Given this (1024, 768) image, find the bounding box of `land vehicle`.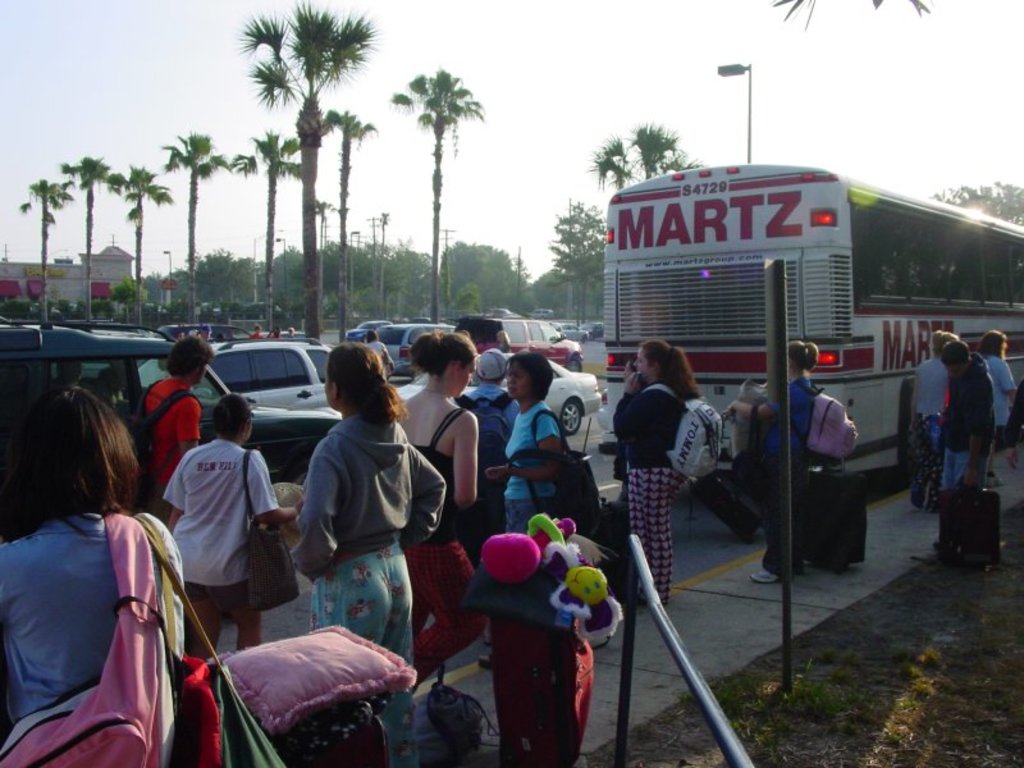
x1=520, y1=306, x2=556, y2=321.
